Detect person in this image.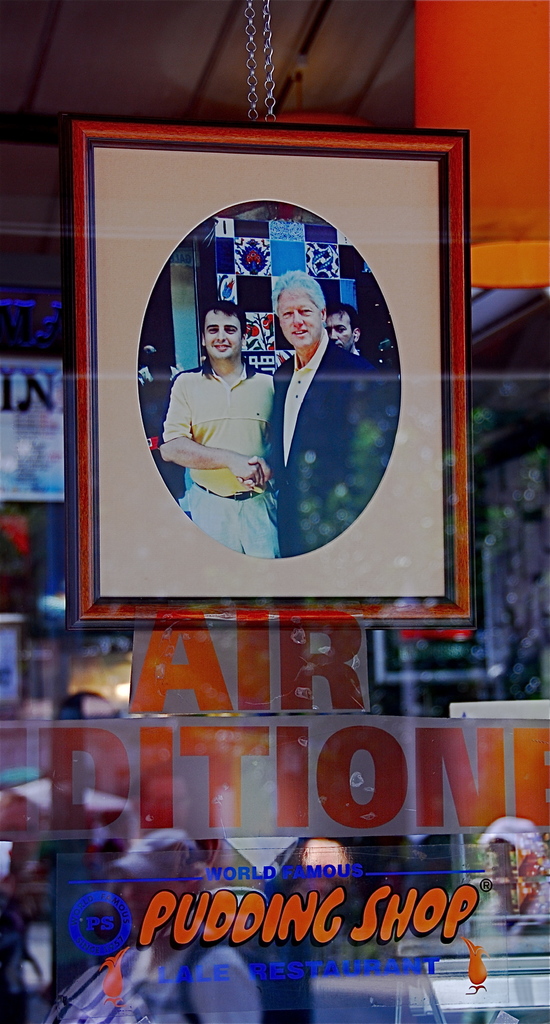
Detection: pyautogui.locateOnScreen(269, 273, 389, 563).
